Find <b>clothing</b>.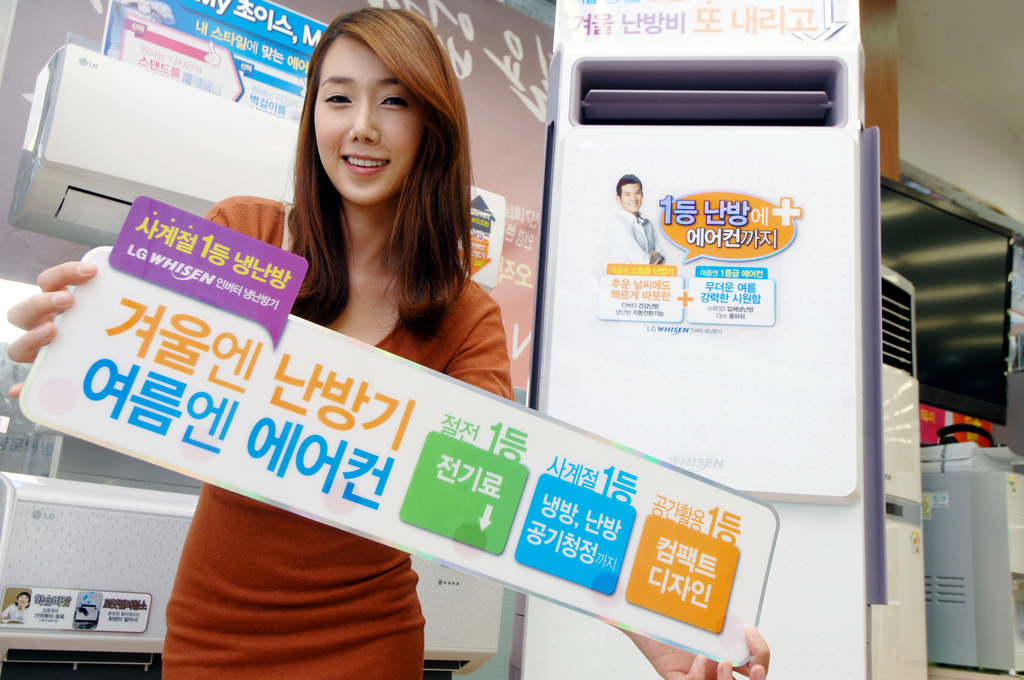
<bbox>132, 239, 163, 276</bbox>.
